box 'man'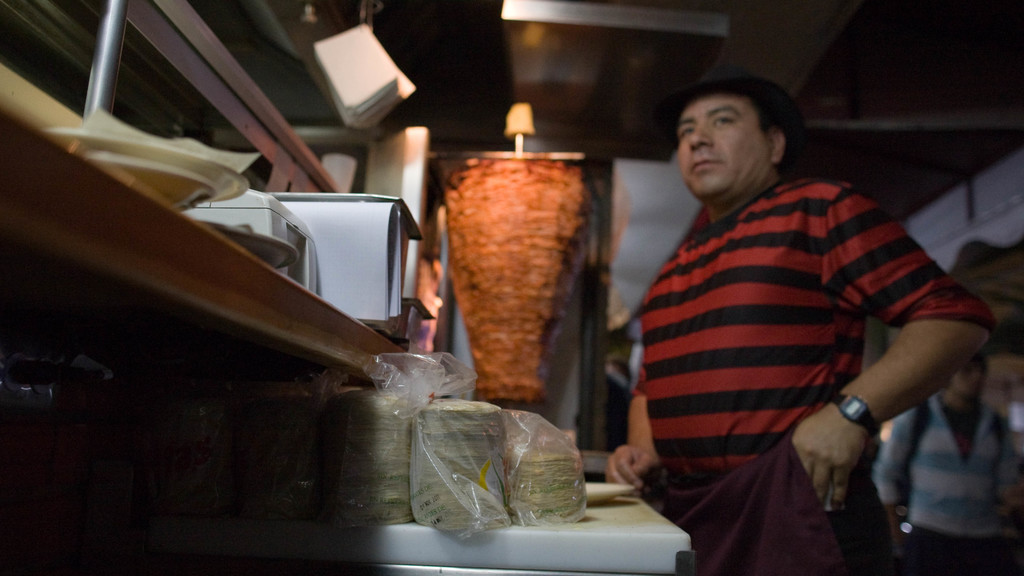
<bbox>597, 57, 973, 575</bbox>
